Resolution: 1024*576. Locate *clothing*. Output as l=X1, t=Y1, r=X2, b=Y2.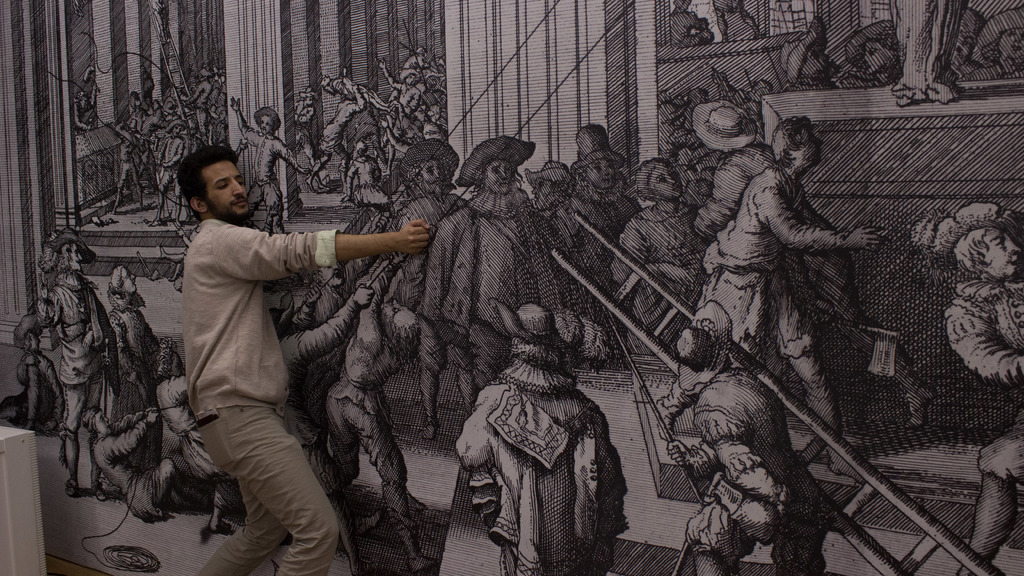
l=347, t=283, r=402, b=507.
